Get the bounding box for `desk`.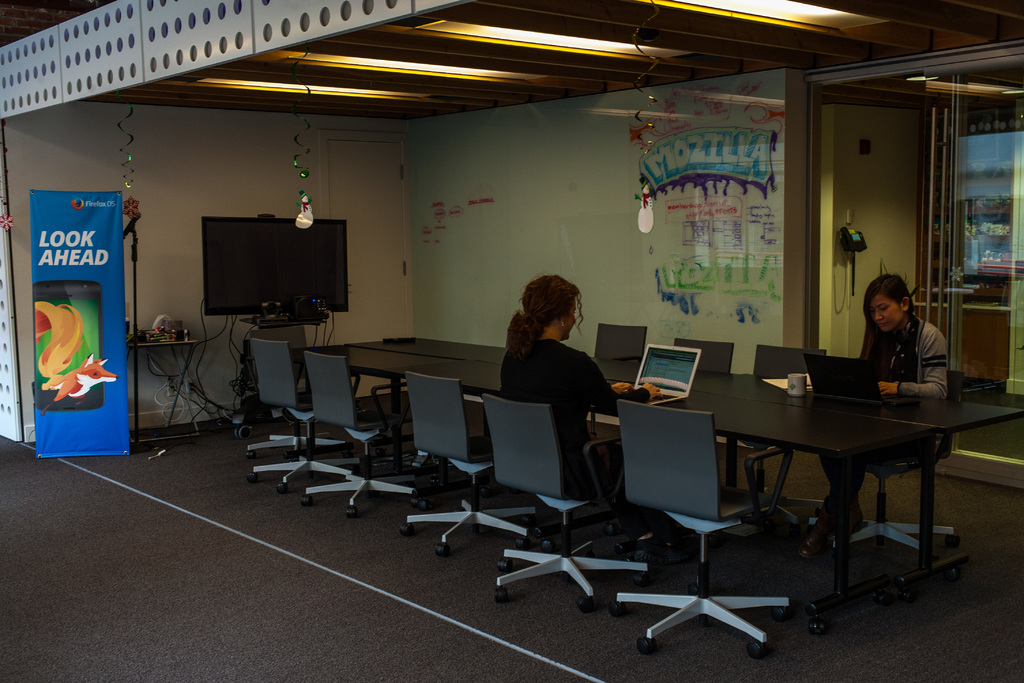
[292,345,932,632].
